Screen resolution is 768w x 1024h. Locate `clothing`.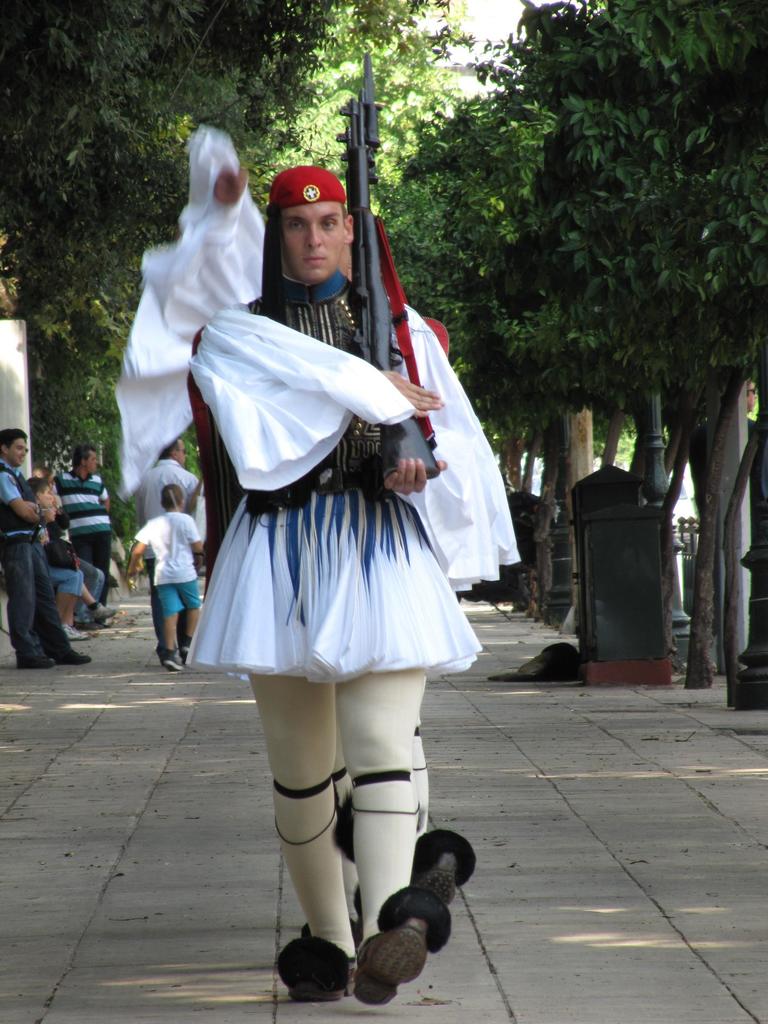
[x1=130, y1=508, x2=203, y2=618].
